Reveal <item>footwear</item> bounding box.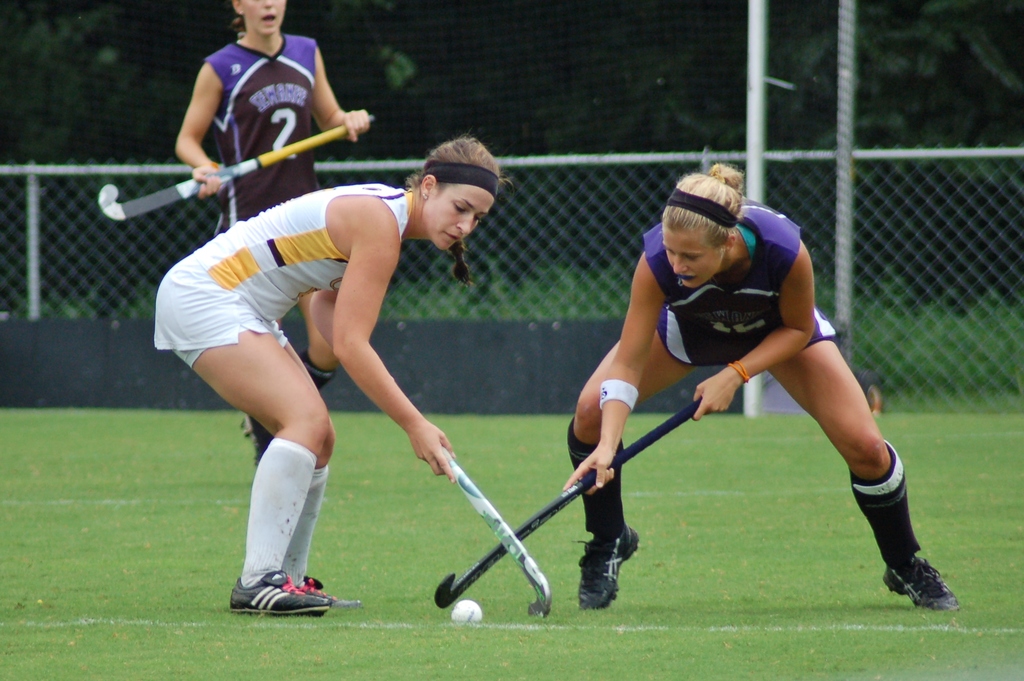
Revealed: 573/524/641/612.
